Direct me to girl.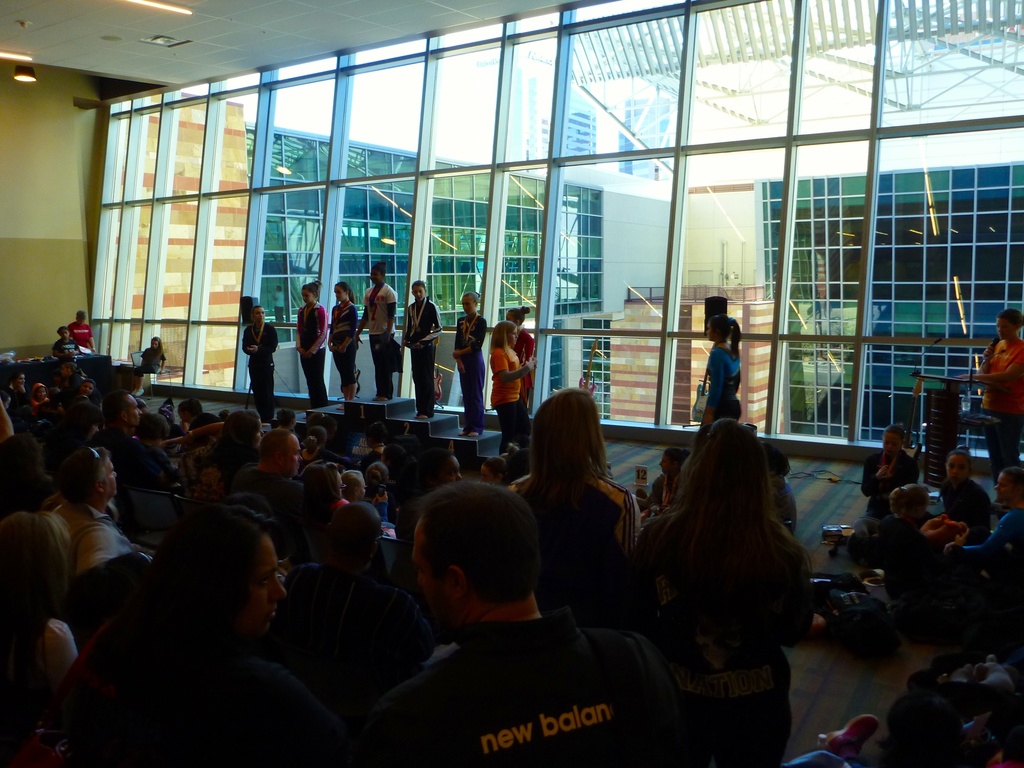
Direction: bbox=[880, 483, 950, 598].
